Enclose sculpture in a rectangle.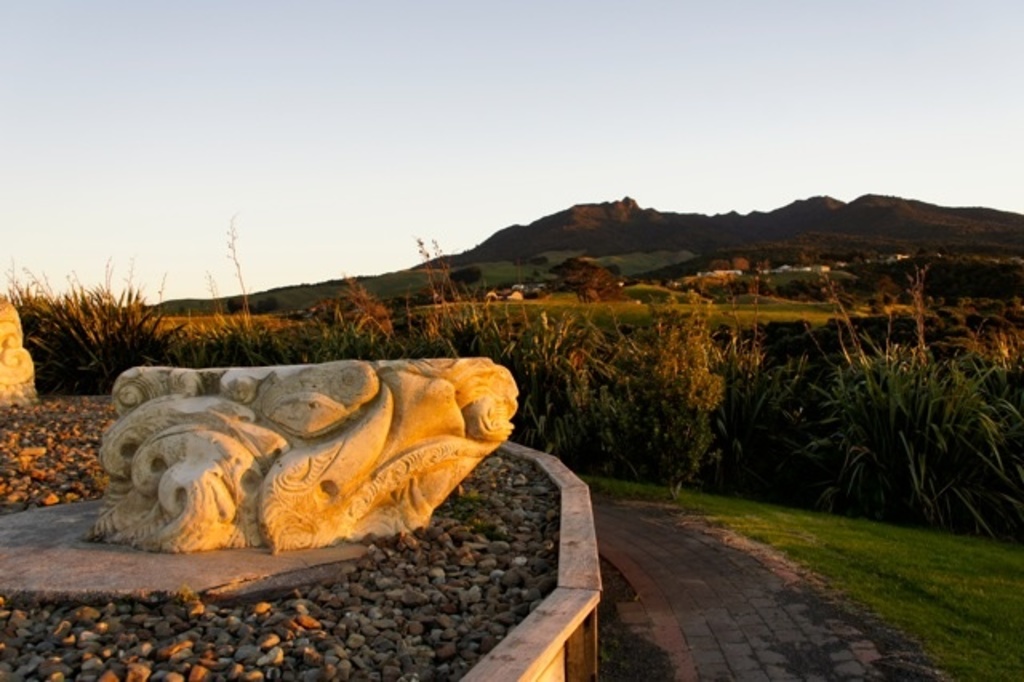
[x1=82, y1=355, x2=522, y2=552].
